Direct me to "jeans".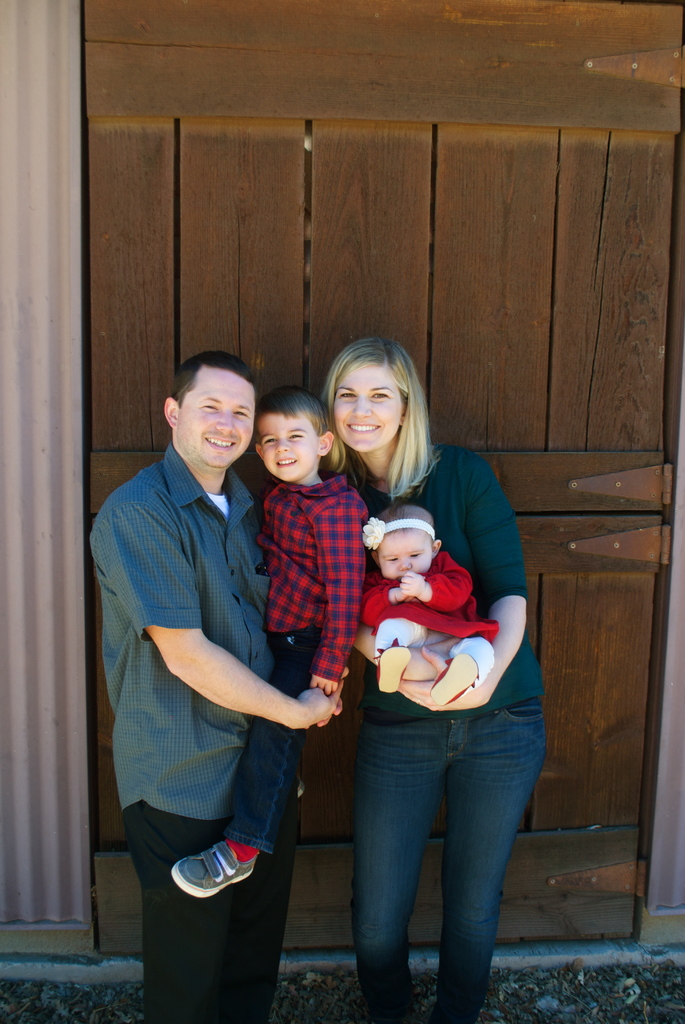
Direction: x1=340, y1=698, x2=543, y2=1009.
